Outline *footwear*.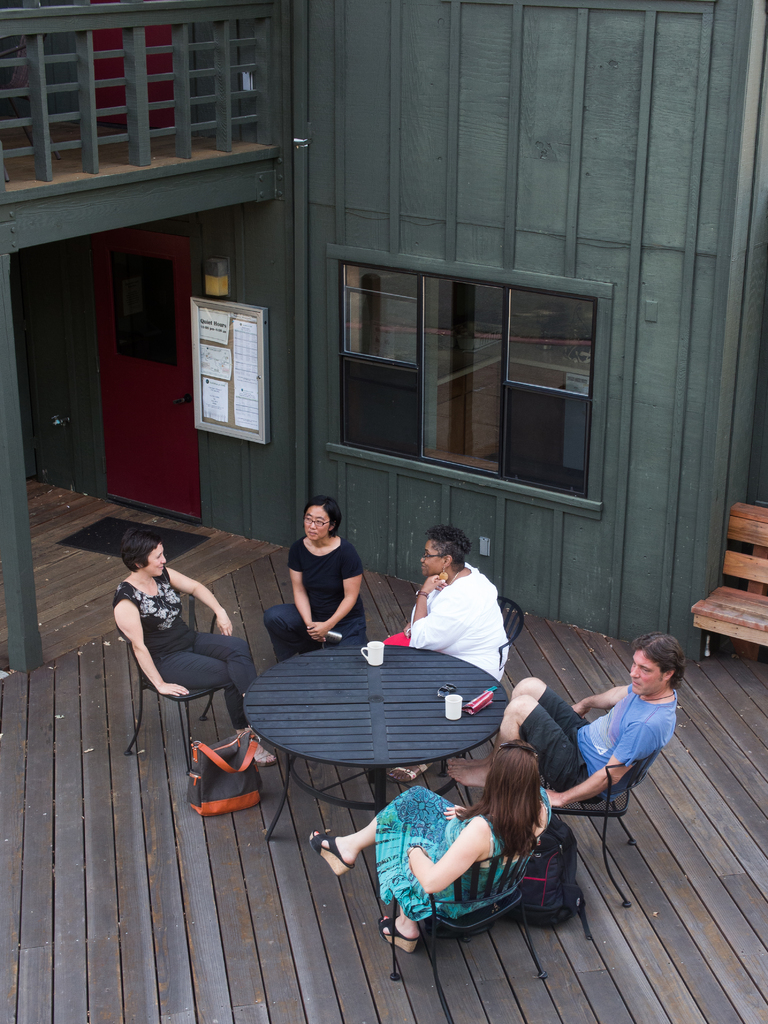
Outline: [240, 727, 278, 767].
